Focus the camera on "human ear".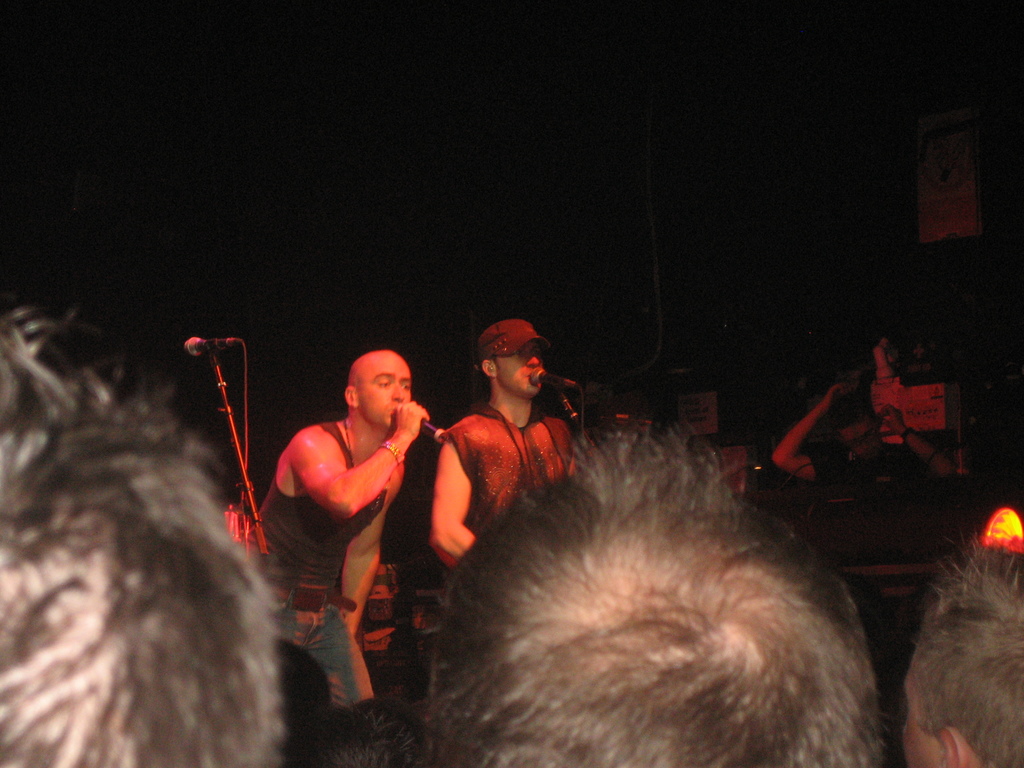
Focus region: BBox(344, 384, 358, 410).
